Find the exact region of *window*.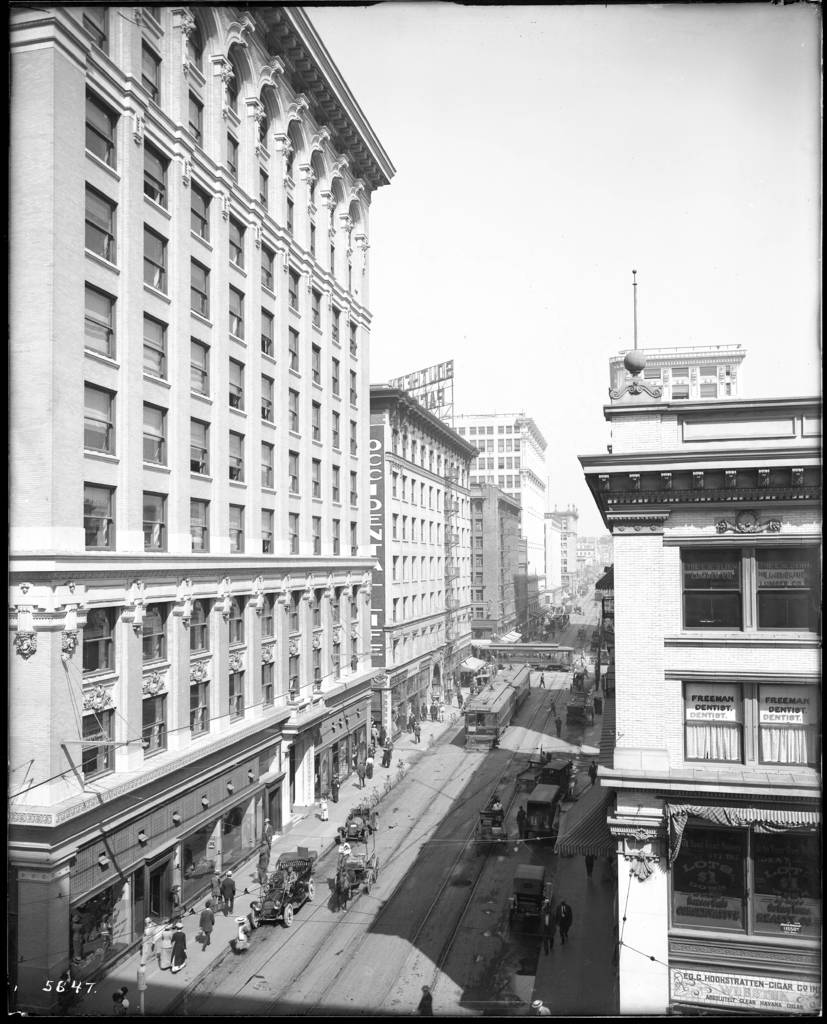
Exact region: 306:342:323:383.
